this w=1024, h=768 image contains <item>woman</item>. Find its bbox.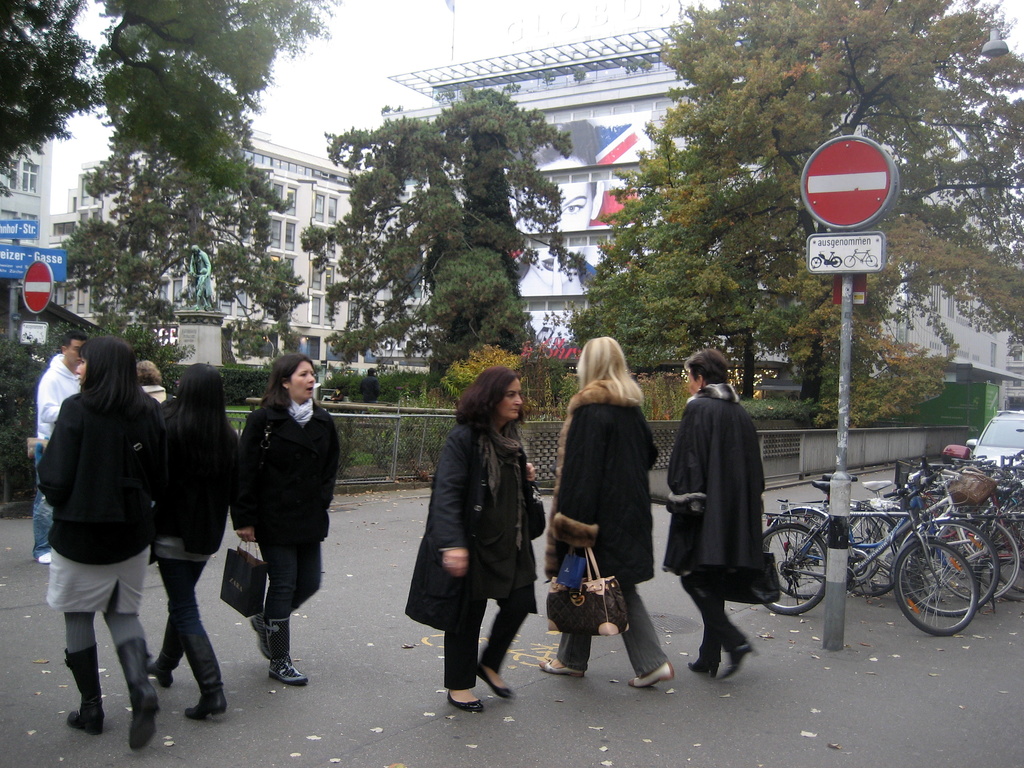
box(144, 365, 243, 722).
